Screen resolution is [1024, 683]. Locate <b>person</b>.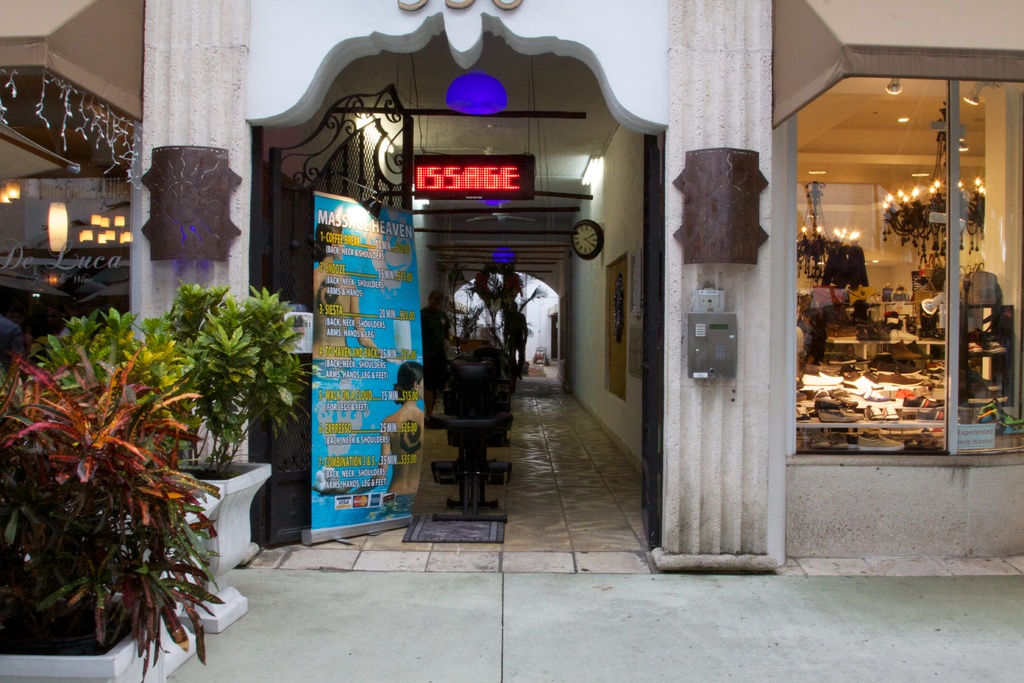
x1=424, y1=288, x2=467, y2=403.
